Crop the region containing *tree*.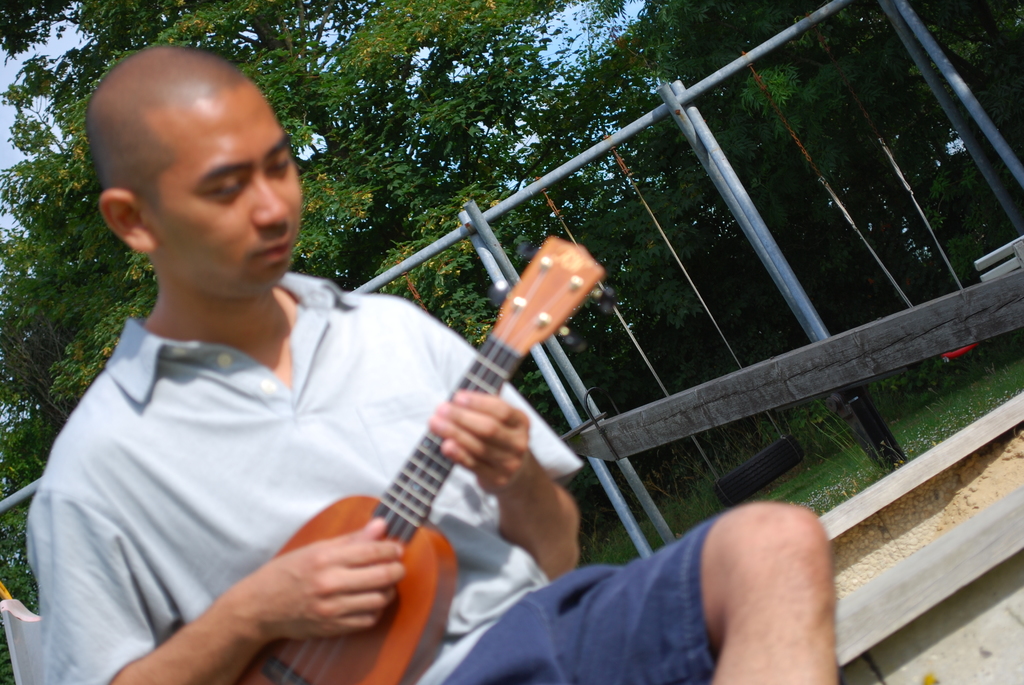
Crop region: box(584, 0, 1023, 319).
